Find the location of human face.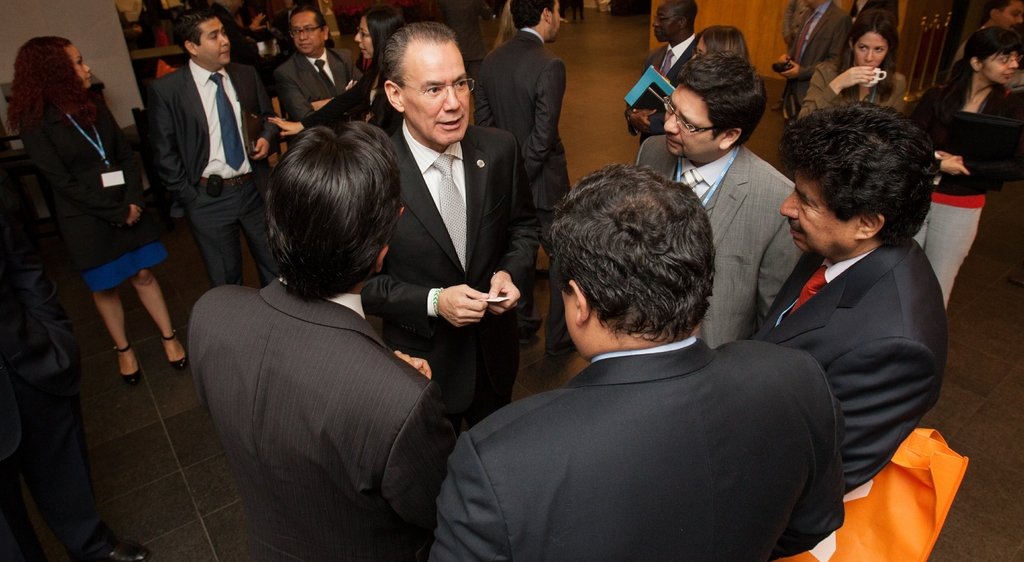
Location: detection(980, 51, 1023, 86).
